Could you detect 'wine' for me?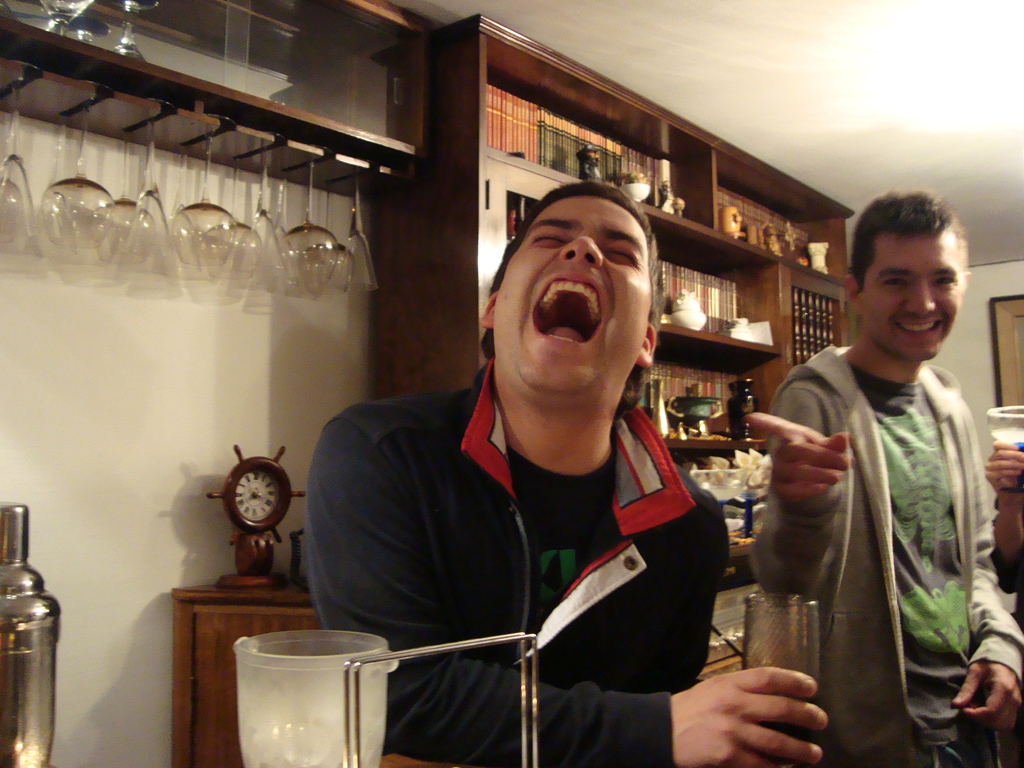
Detection result: [750,730,815,767].
